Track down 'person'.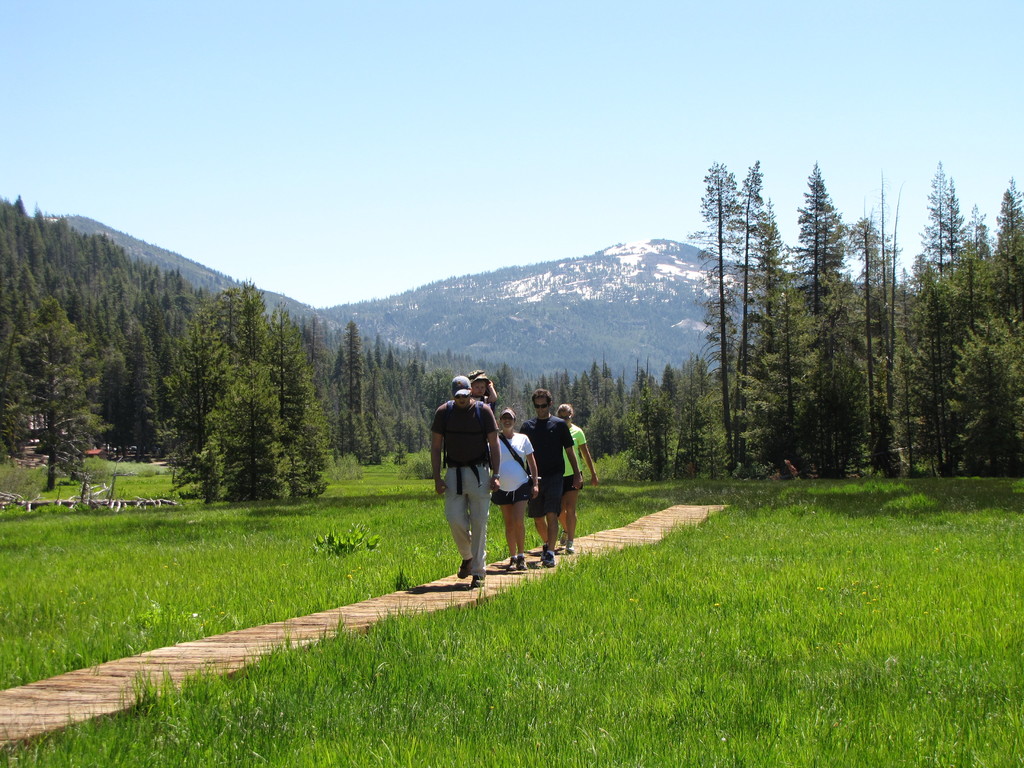
Tracked to Rect(470, 368, 500, 417).
